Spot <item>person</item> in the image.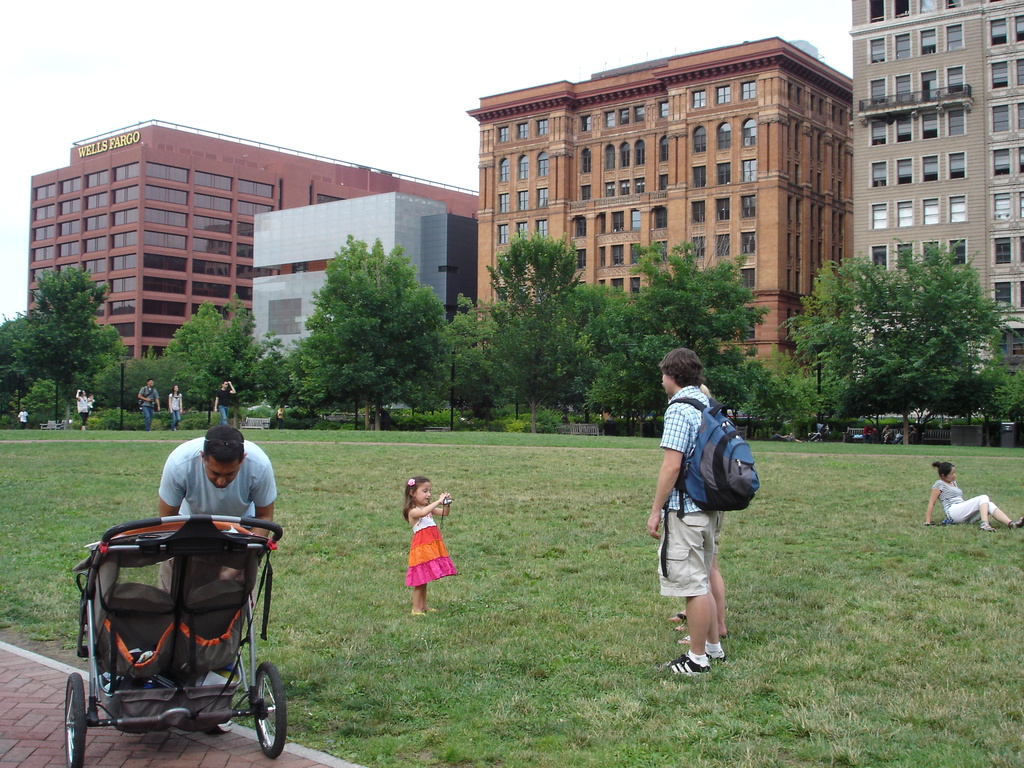
<item>person</item> found at bbox=(212, 378, 236, 422).
